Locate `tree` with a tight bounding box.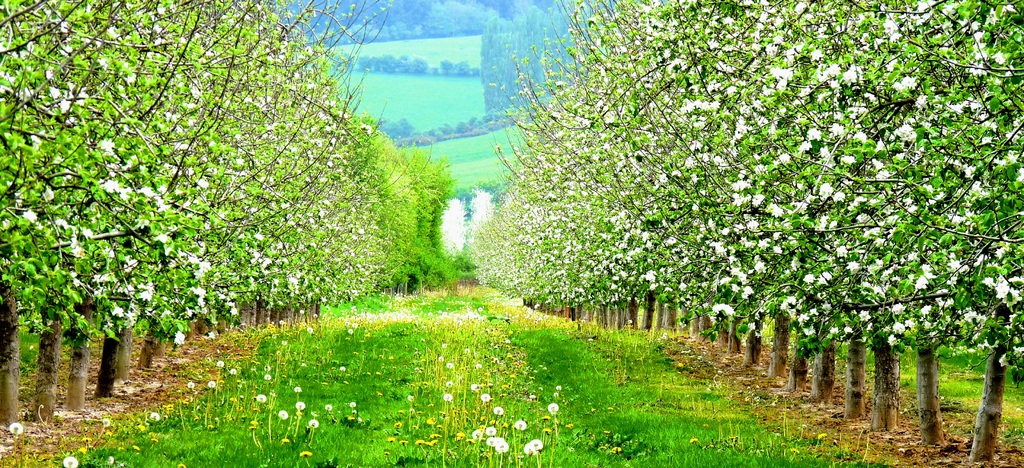
605, 0, 748, 326.
